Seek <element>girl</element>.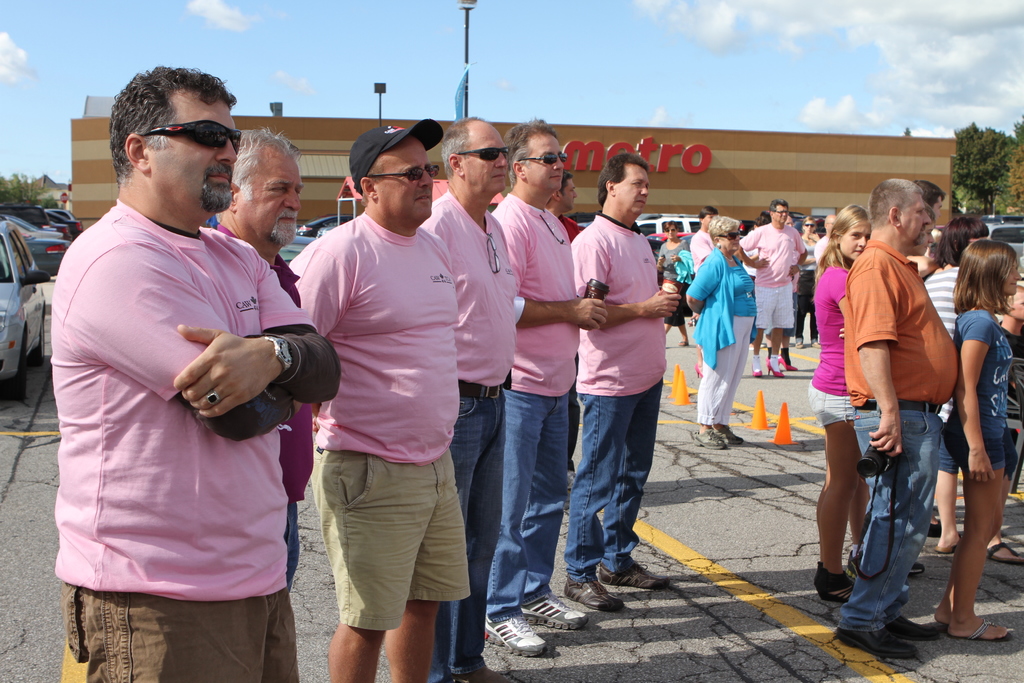
bbox=(940, 242, 1019, 636).
